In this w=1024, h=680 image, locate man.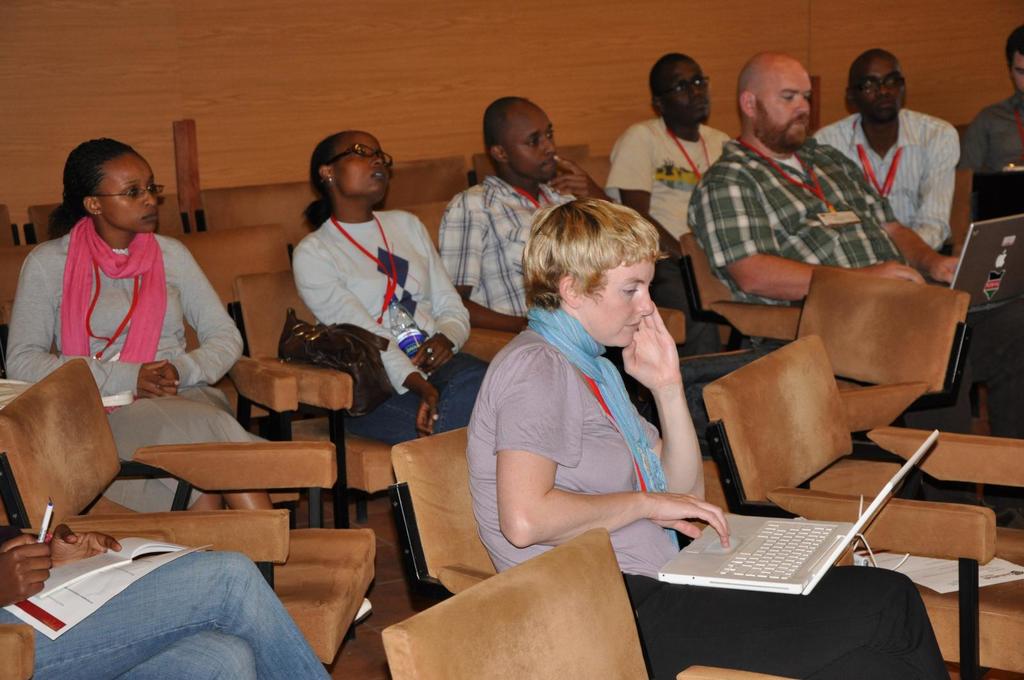
Bounding box: crop(960, 22, 1023, 223).
